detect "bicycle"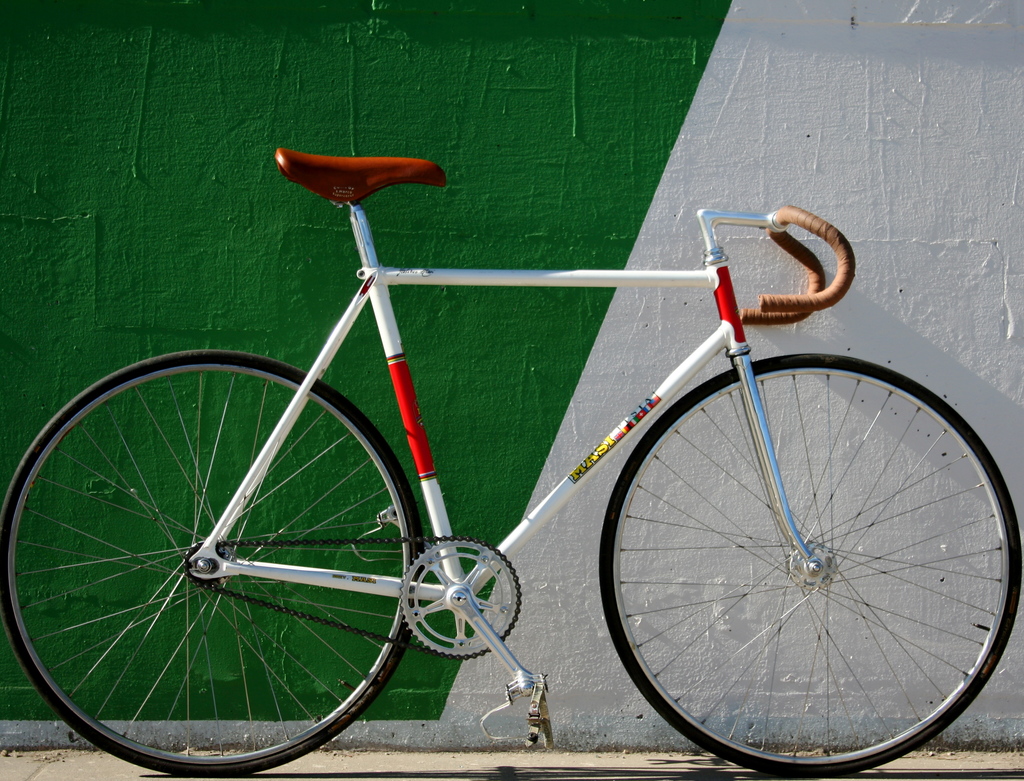
32/129/1005/760
